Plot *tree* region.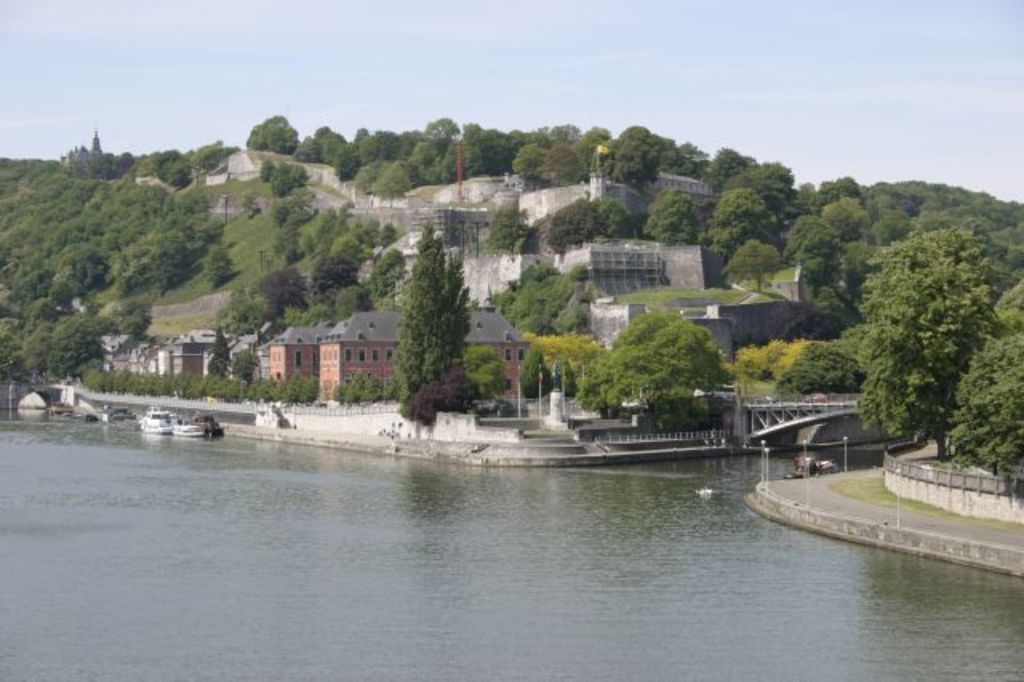
Plotted at left=597, top=200, right=638, bottom=242.
